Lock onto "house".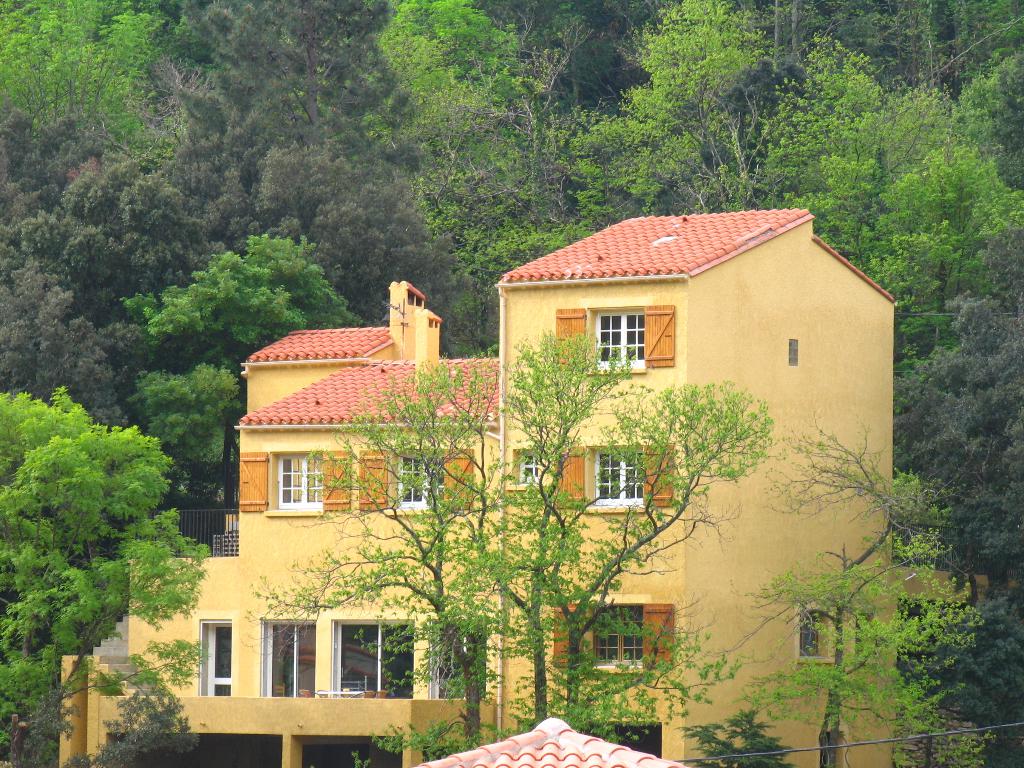
Locked: l=61, t=206, r=904, b=767.
